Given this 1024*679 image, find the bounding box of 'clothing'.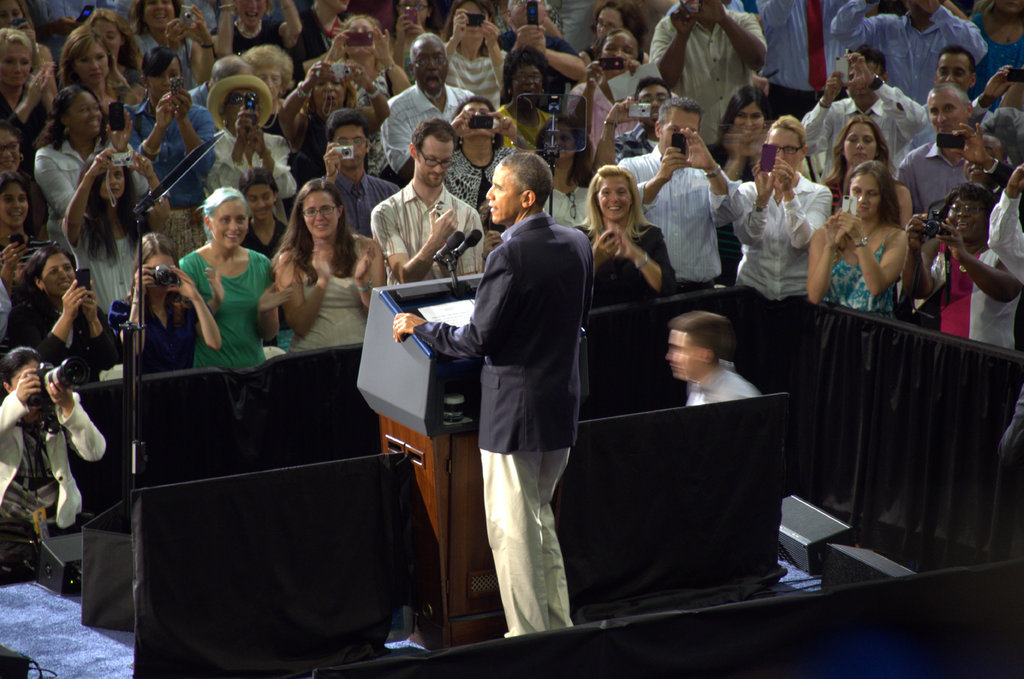
Rect(101, 291, 200, 366).
